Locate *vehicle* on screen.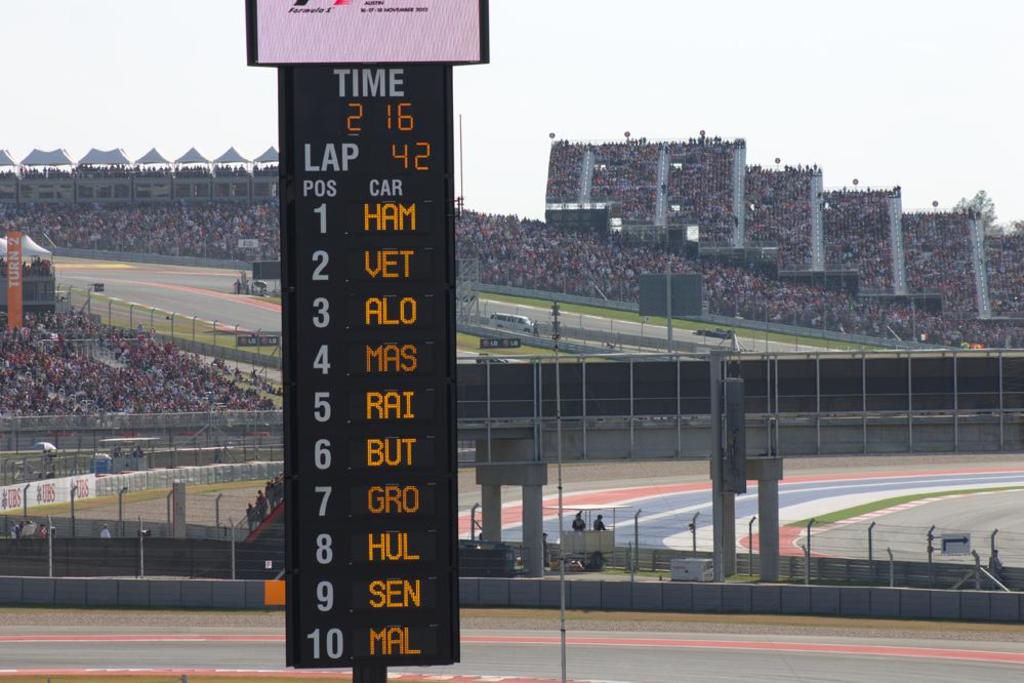
On screen at 545/507/622/568.
